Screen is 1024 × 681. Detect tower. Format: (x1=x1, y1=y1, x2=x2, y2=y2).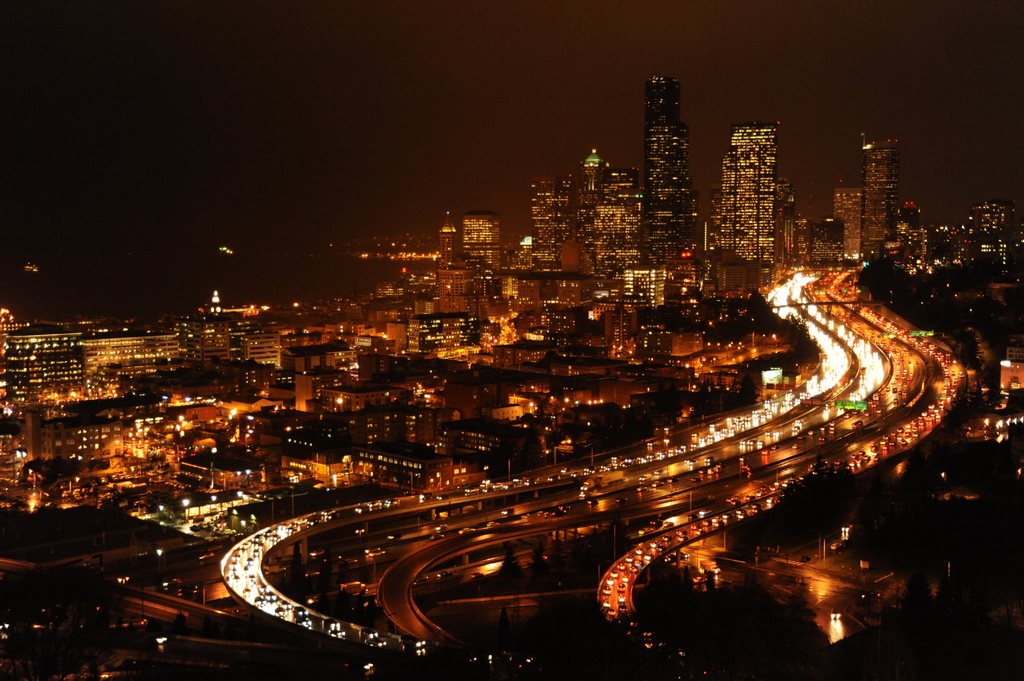
(x1=579, y1=145, x2=608, y2=207).
